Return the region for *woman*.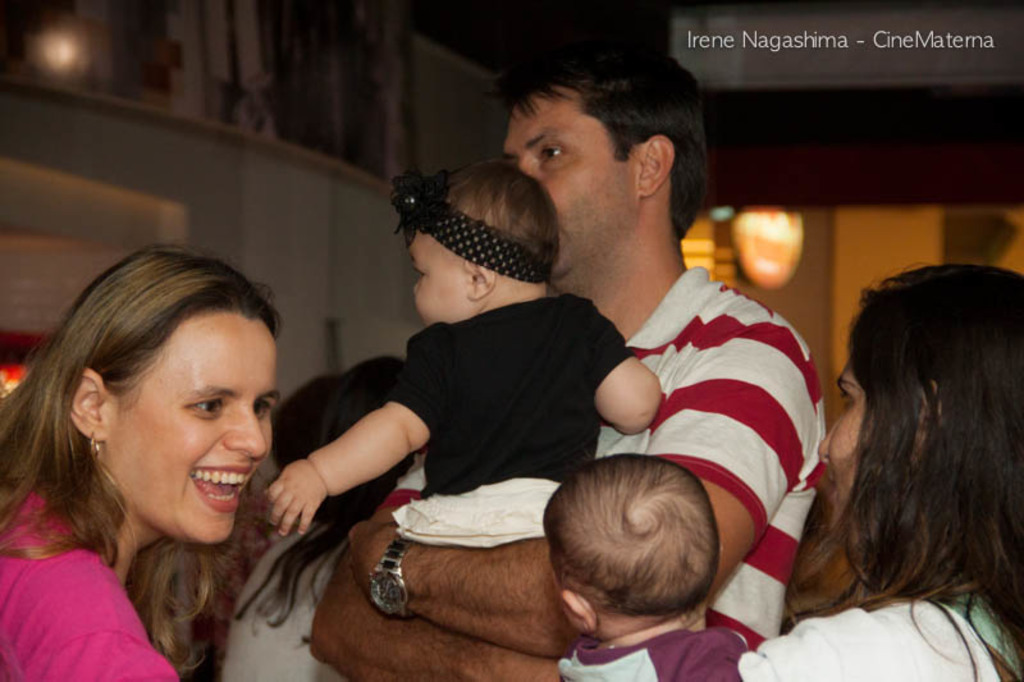
<region>1, 251, 323, 681</region>.
